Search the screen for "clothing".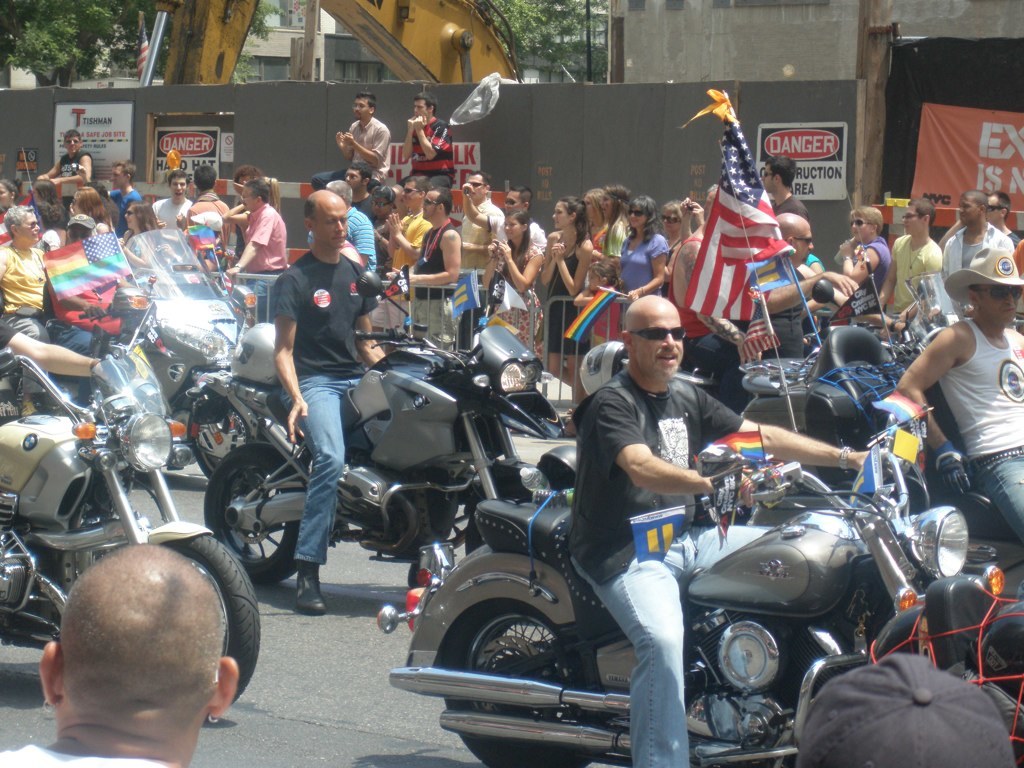
Found at 546/231/601/344.
